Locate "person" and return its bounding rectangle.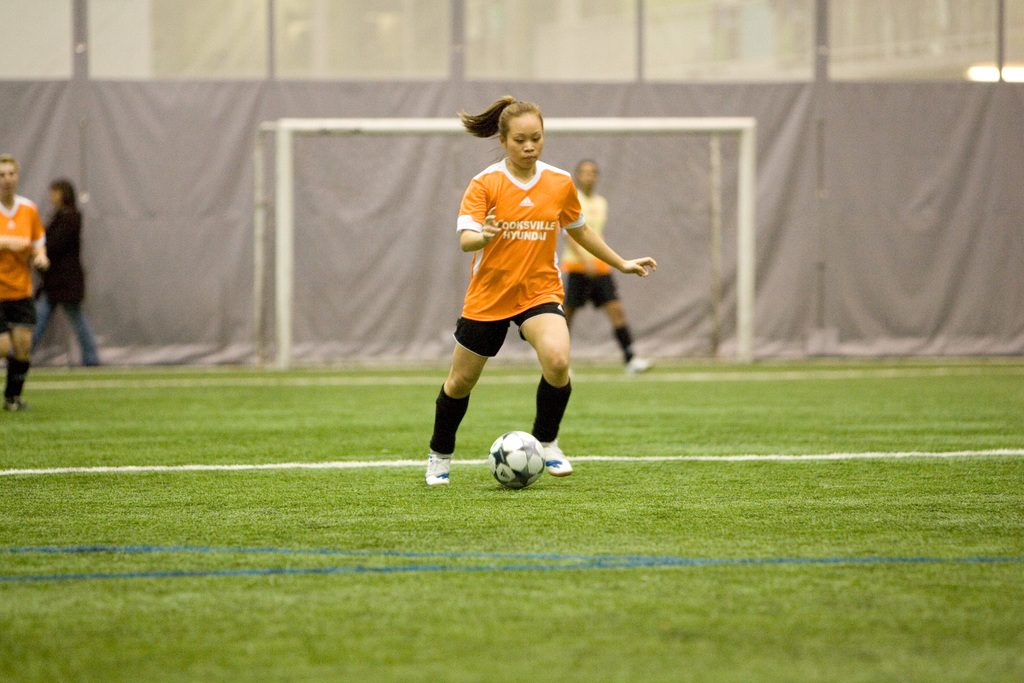
rect(421, 99, 661, 488).
